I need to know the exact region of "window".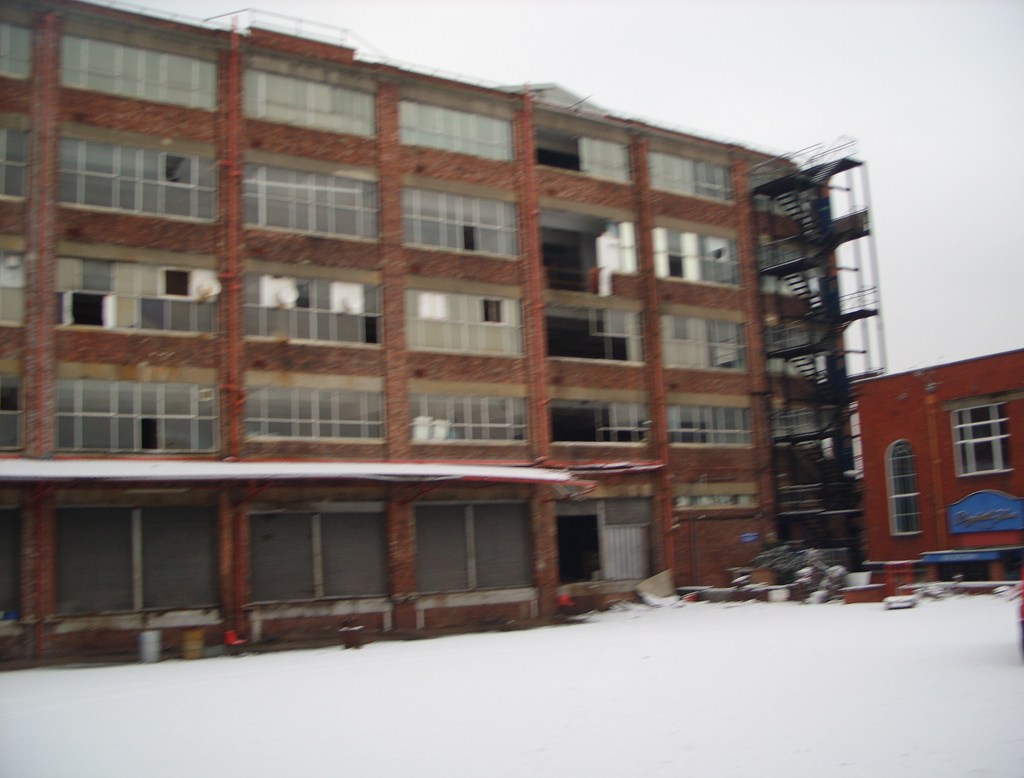
Region: l=401, t=295, r=520, b=352.
